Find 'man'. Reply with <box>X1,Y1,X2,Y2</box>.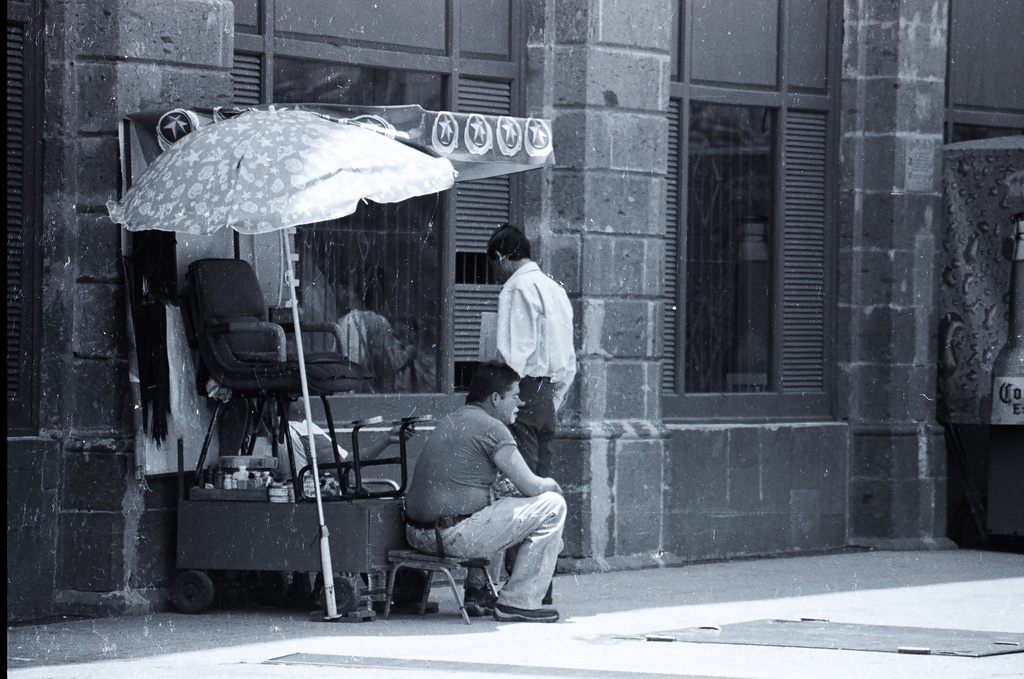
<box>493,218,579,603</box>.
